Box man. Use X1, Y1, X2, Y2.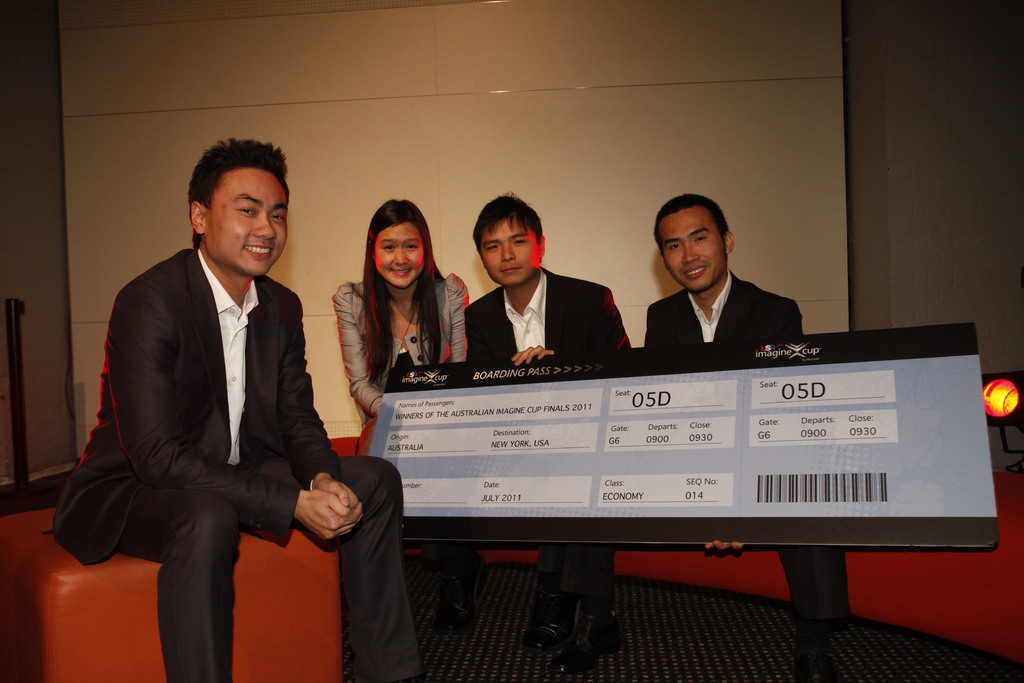
70, 133, 359, 664.
